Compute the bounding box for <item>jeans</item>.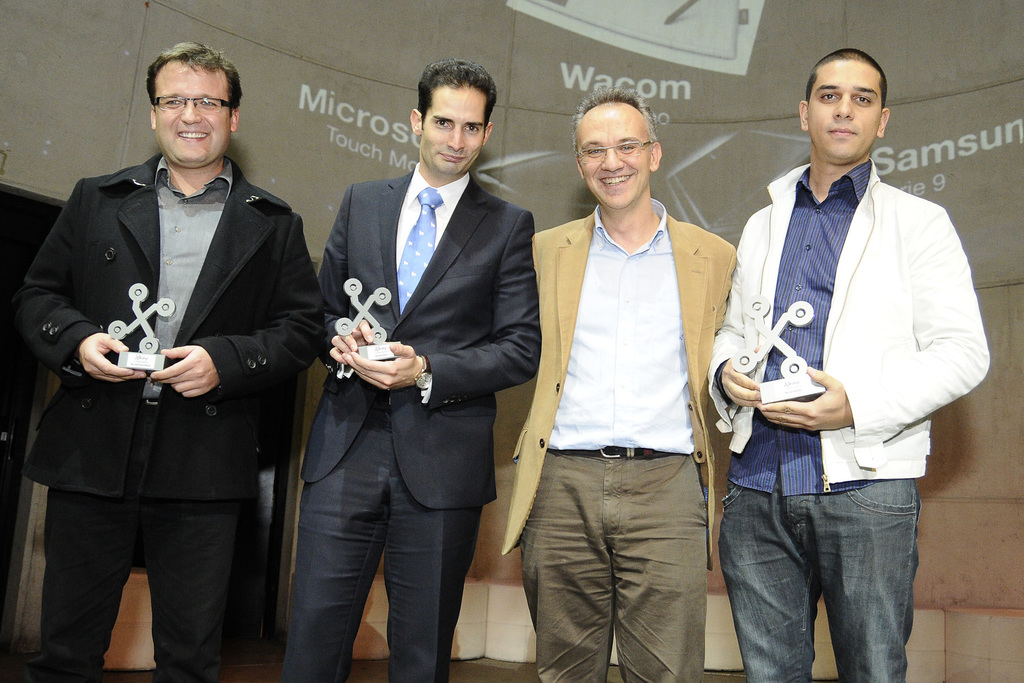
<bbox>42, 399, 242, 670</bbox>.
